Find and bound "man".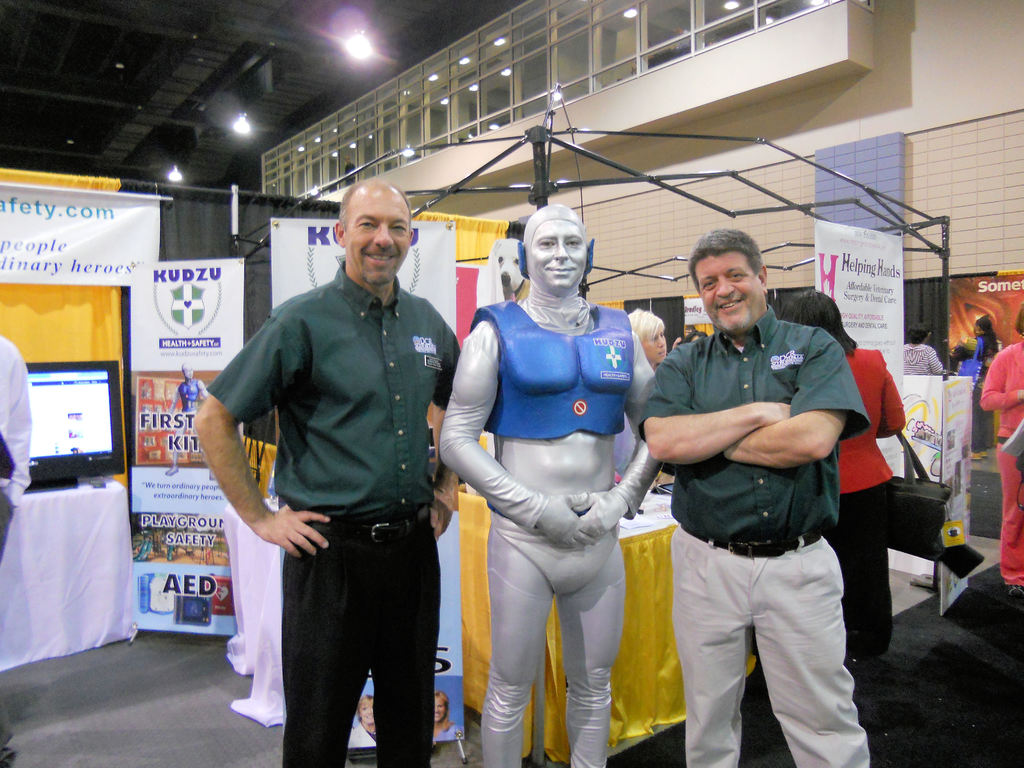
Bound: left=436, top=202, right=661, bottom=767.
